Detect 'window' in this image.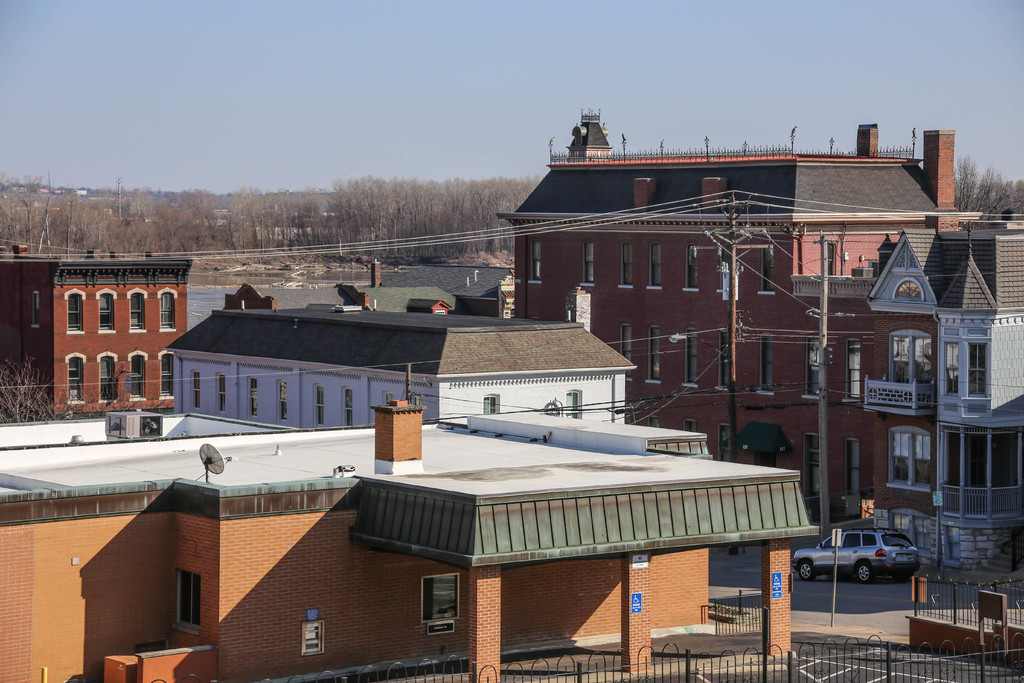
Detection: {"x1": 68, "y1": 349, "x2": 88, "y2": 408}.
